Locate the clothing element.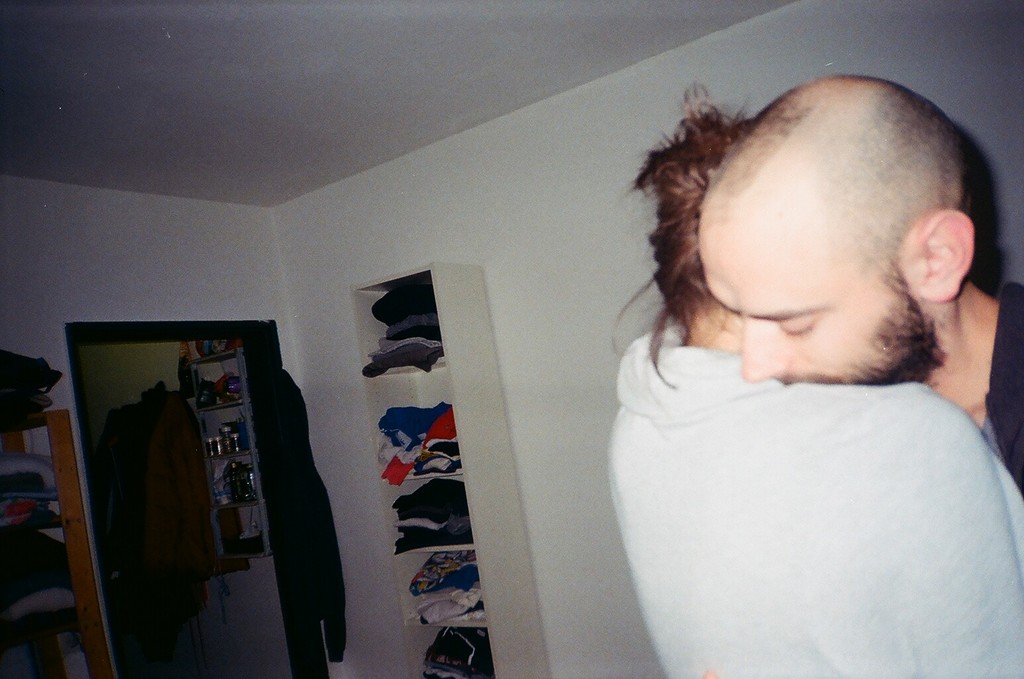
Element bbox: [x1=284, y1=379, x2=343, y2=660].
